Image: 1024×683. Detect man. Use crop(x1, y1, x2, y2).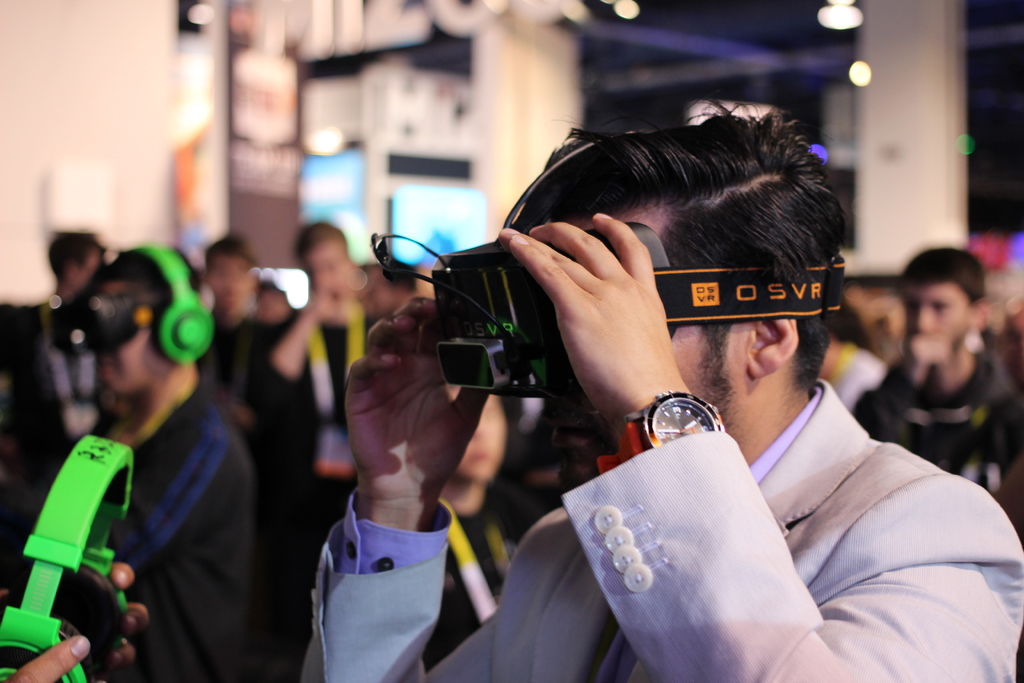
crop(296, 95, 1023, 682).
